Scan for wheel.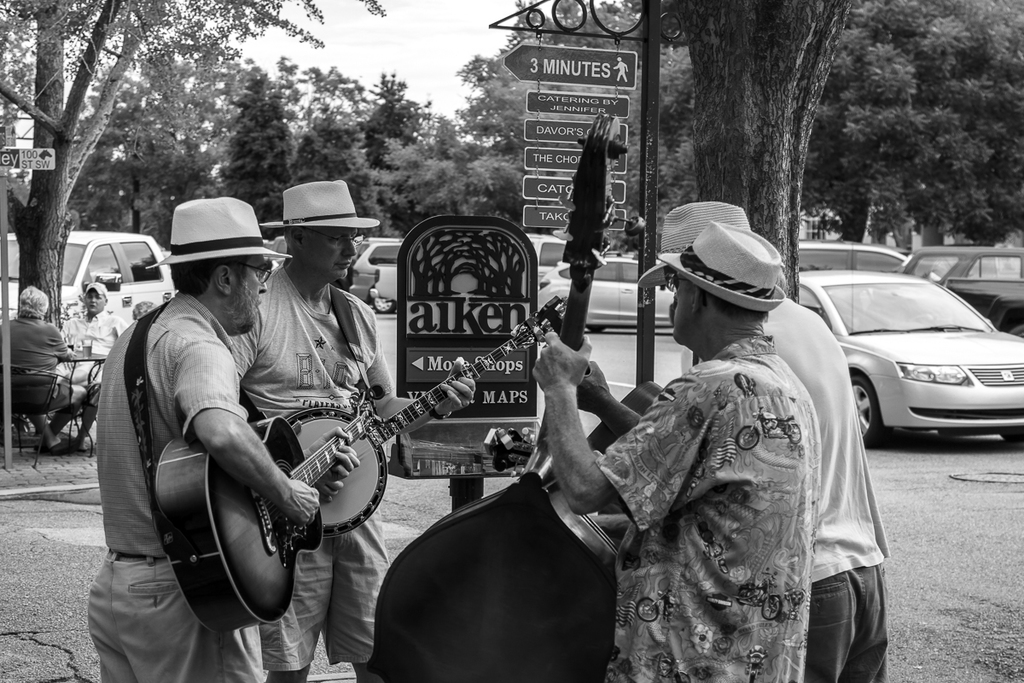
Scan result: rect(852, 372, 881, 447).
